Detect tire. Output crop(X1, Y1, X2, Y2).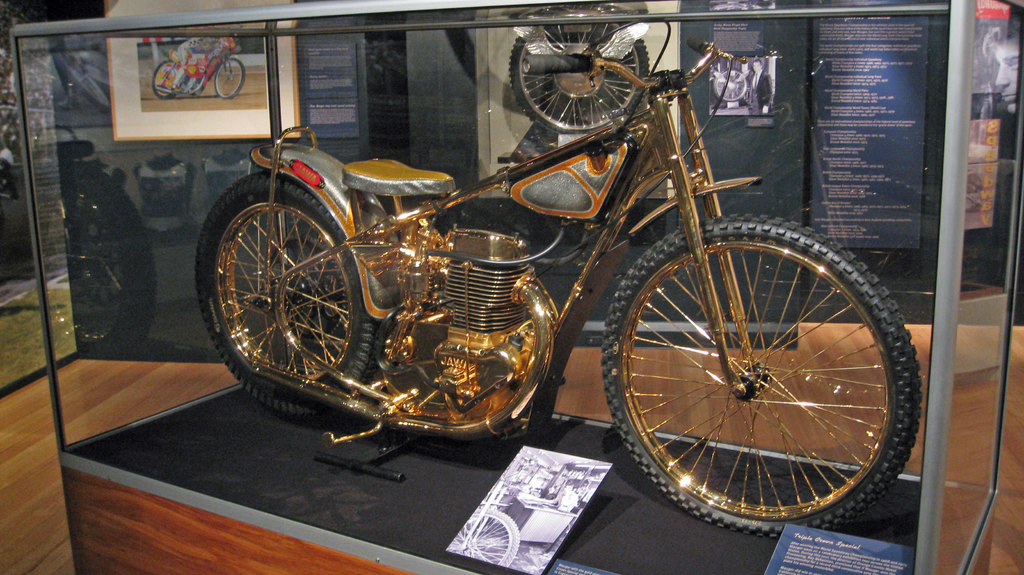
crop(607, 215, 922, 531).
